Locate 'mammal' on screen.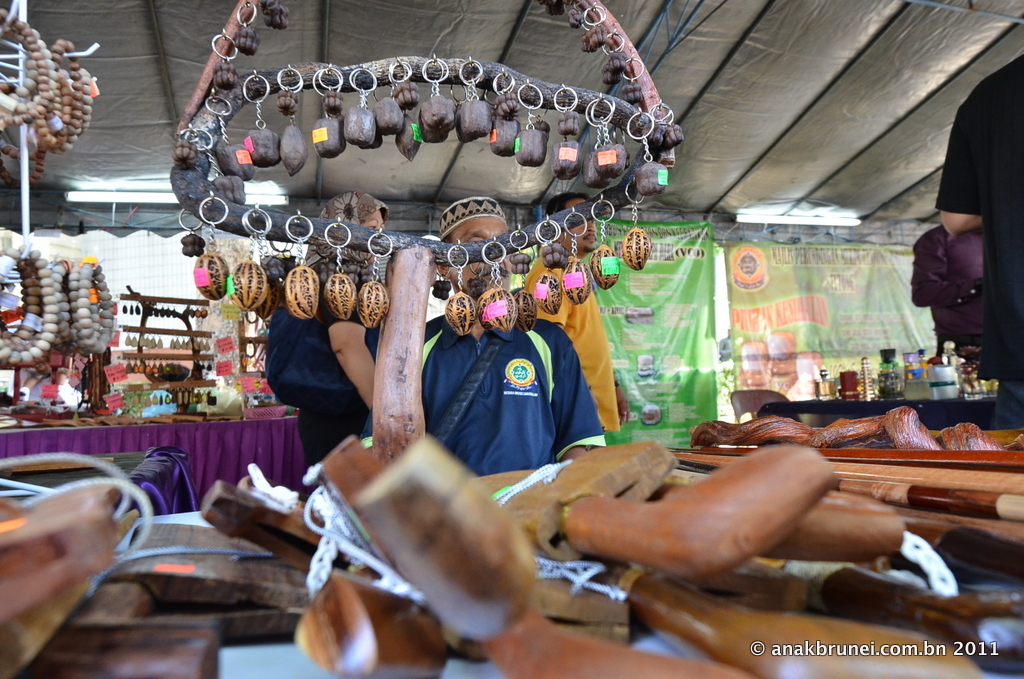
On screen at 414 189 605 465.
